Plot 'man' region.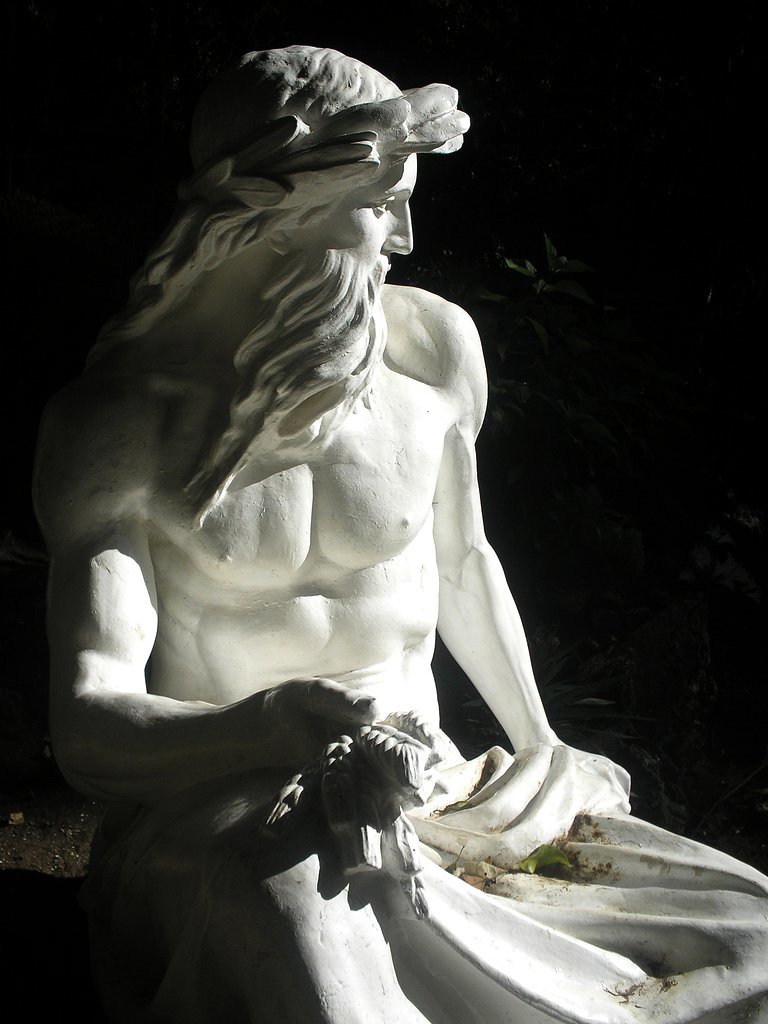
Plotted at (31, 43, 767, 1023).
